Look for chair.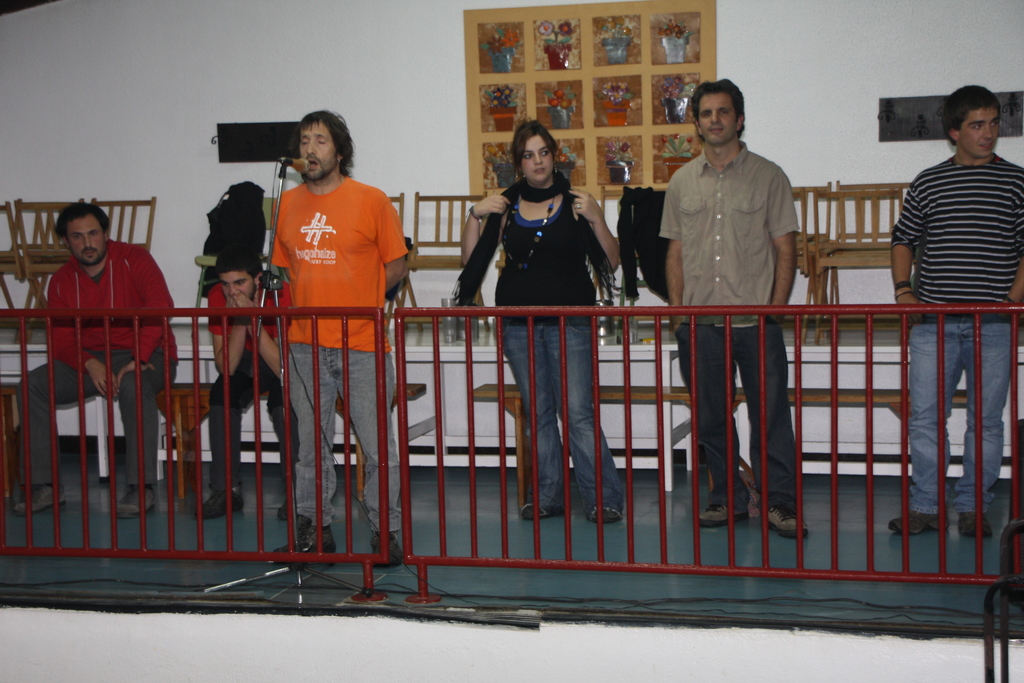
Found: x1=580 y1=188 x2=604 y2=304.
